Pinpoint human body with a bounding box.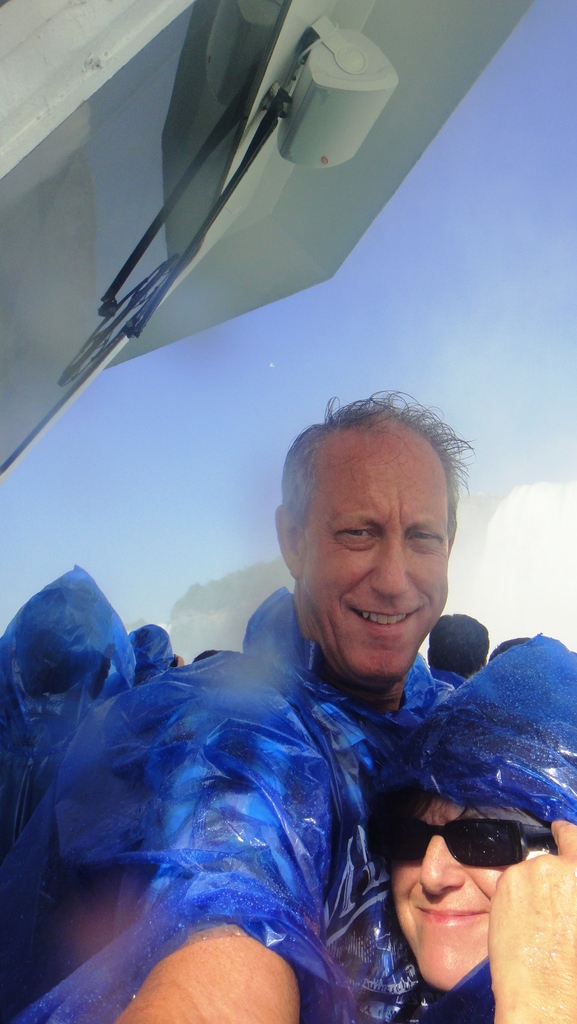
Rect(104, 389, 576, 1020).
